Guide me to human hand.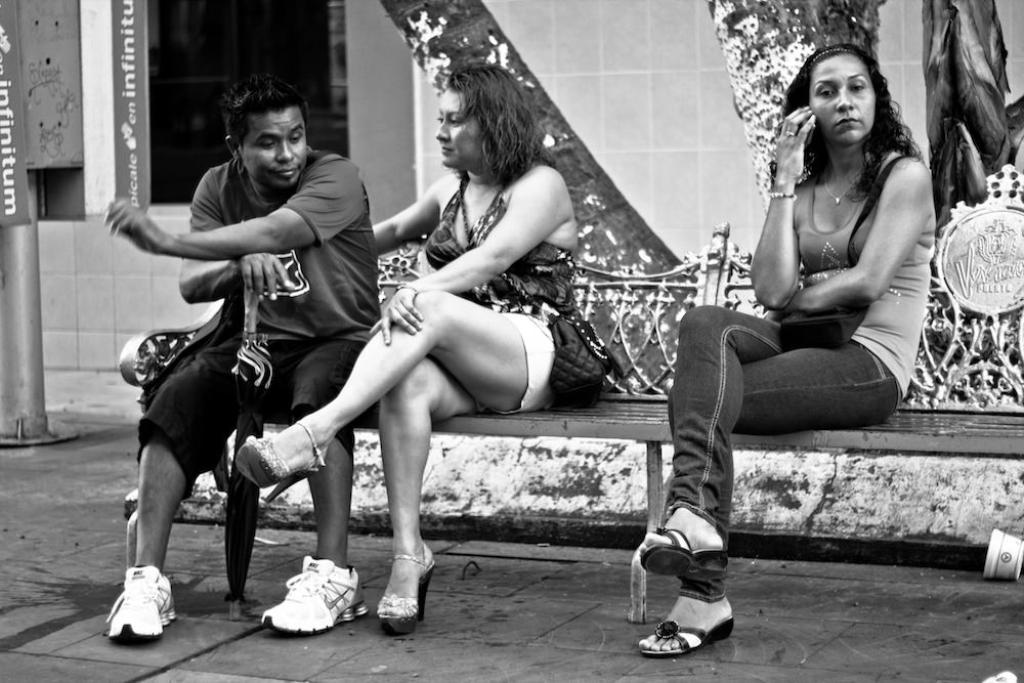
Guidance: (239, 252, 297, 300).
